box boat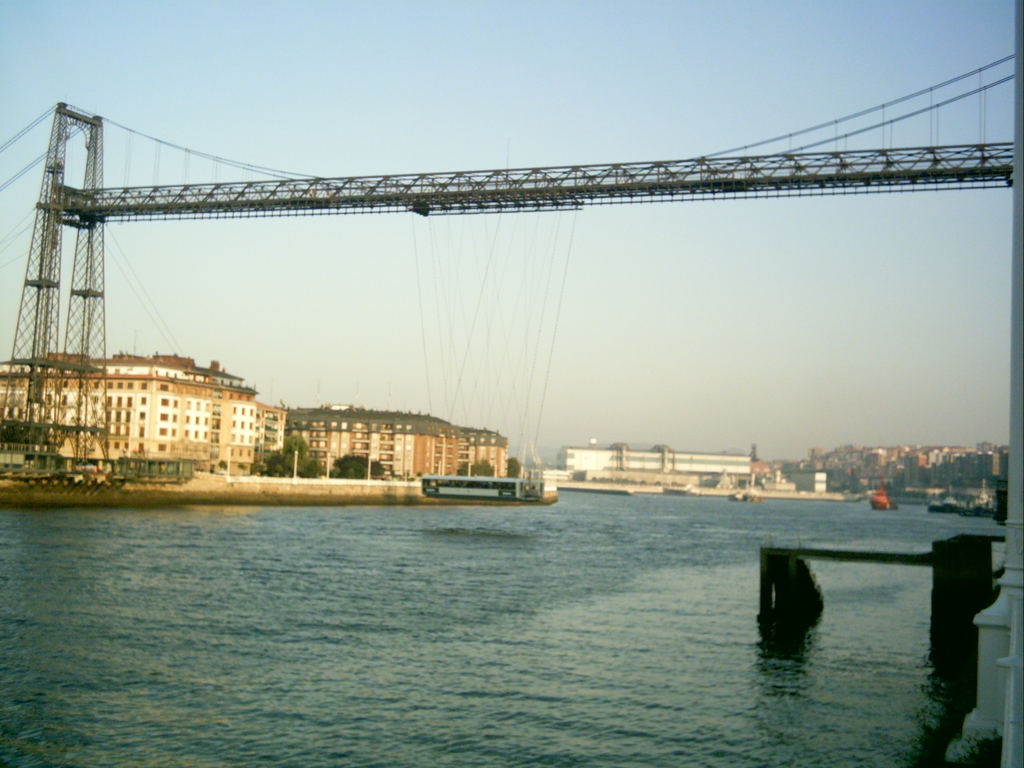
870,478,906,515
